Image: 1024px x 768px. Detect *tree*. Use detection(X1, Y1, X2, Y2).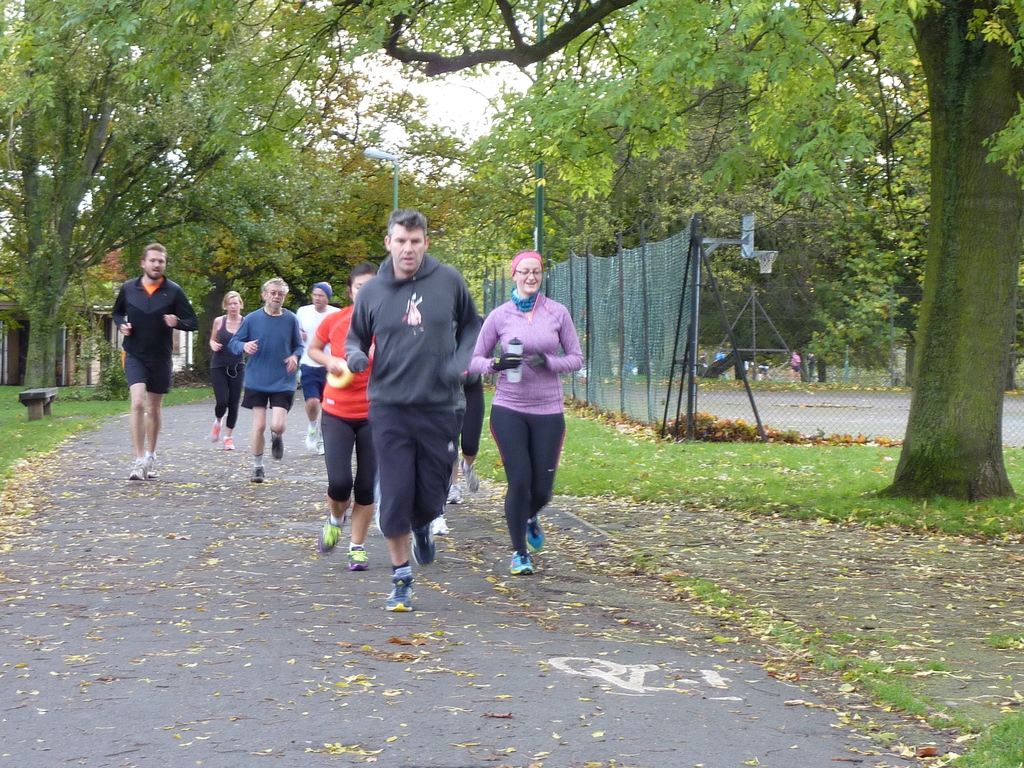
detection(620, 0, 874, 369).
